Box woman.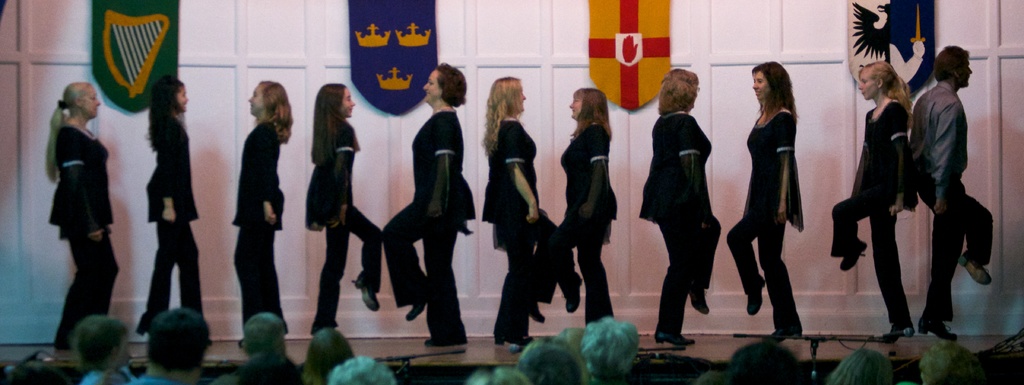
136,81,207,330.
